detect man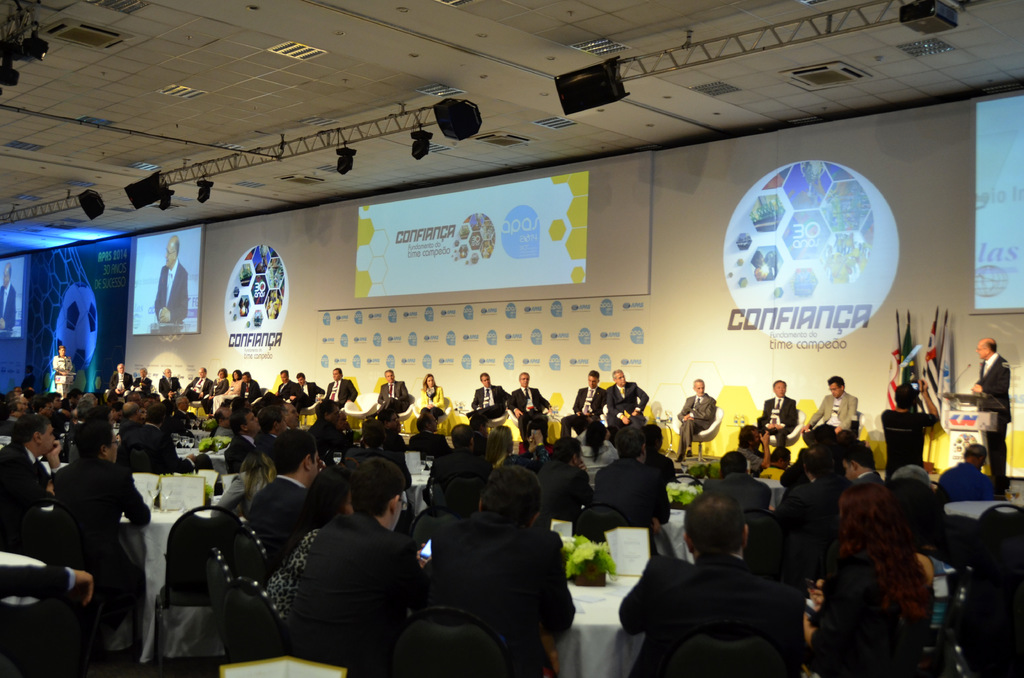
{"left": 940, "top": 441, "right": 995, "bottom": 487}
